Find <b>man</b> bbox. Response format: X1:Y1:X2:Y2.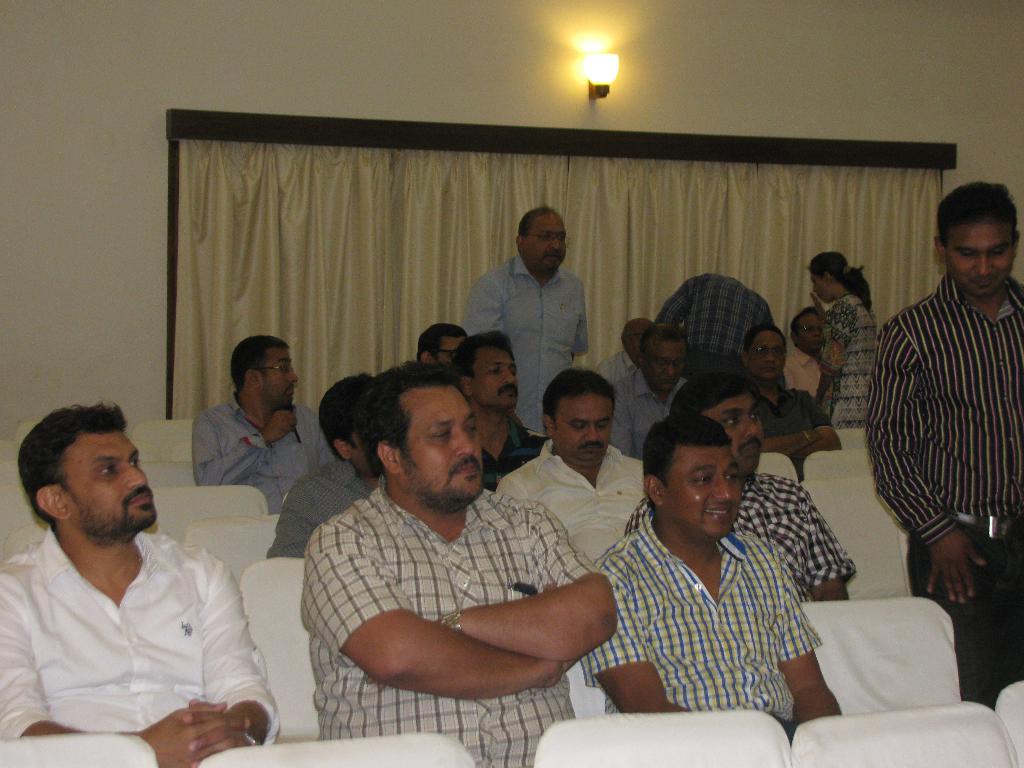
300:358:618:767.
